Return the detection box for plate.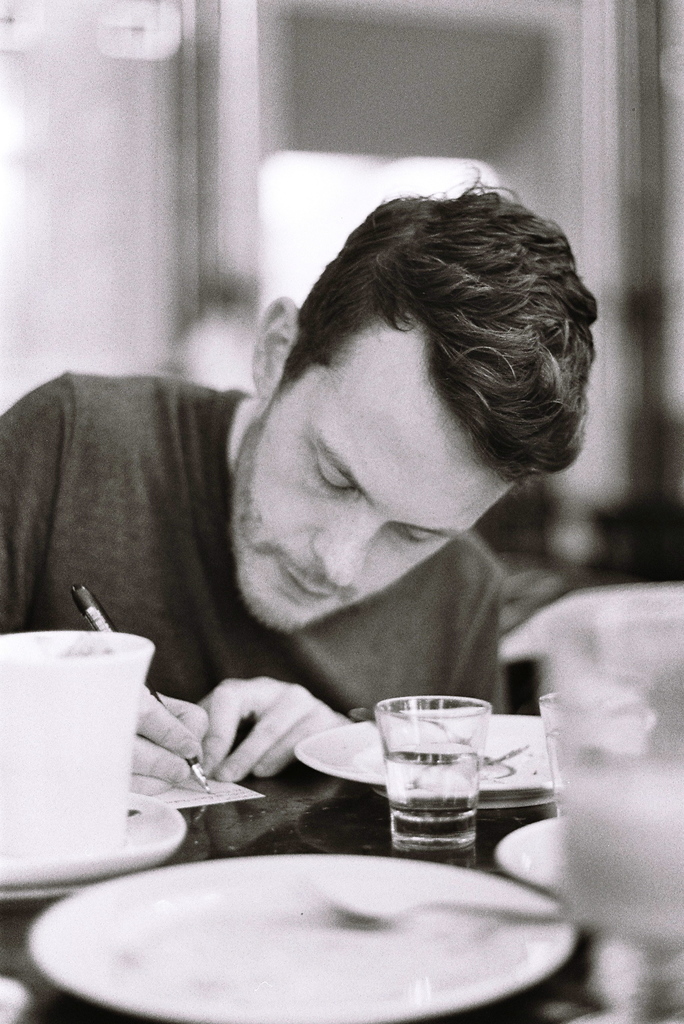
47:835:571:995.
